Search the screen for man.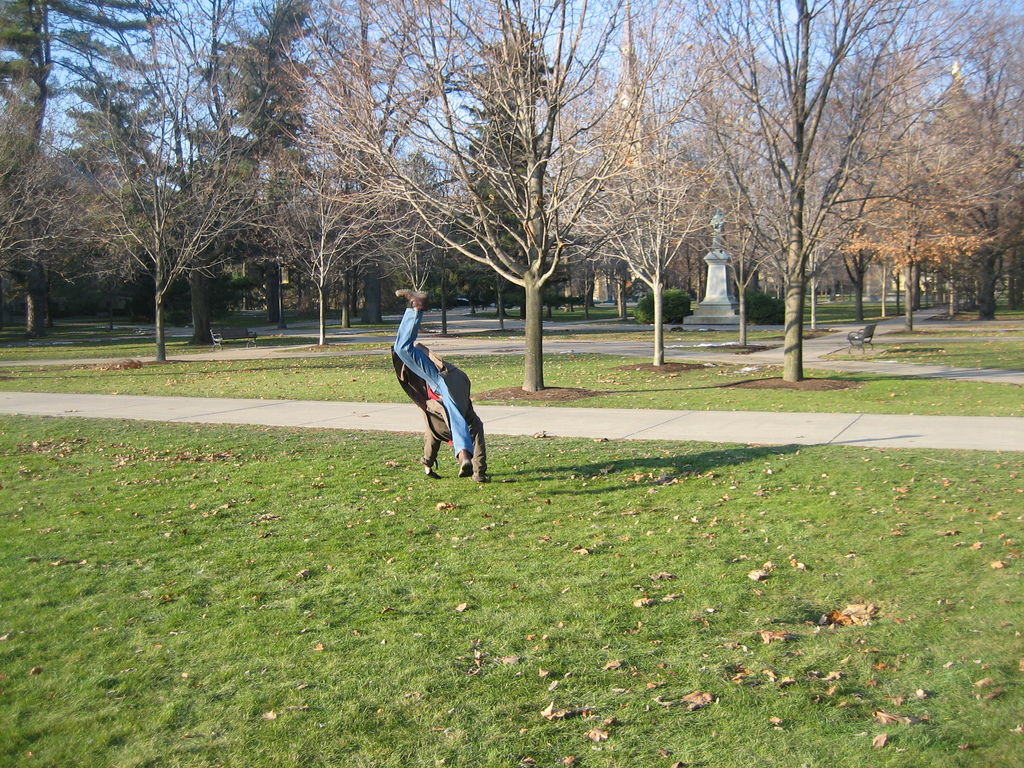
Found at [x1=394, y1=289, x2=505, y2=485].
